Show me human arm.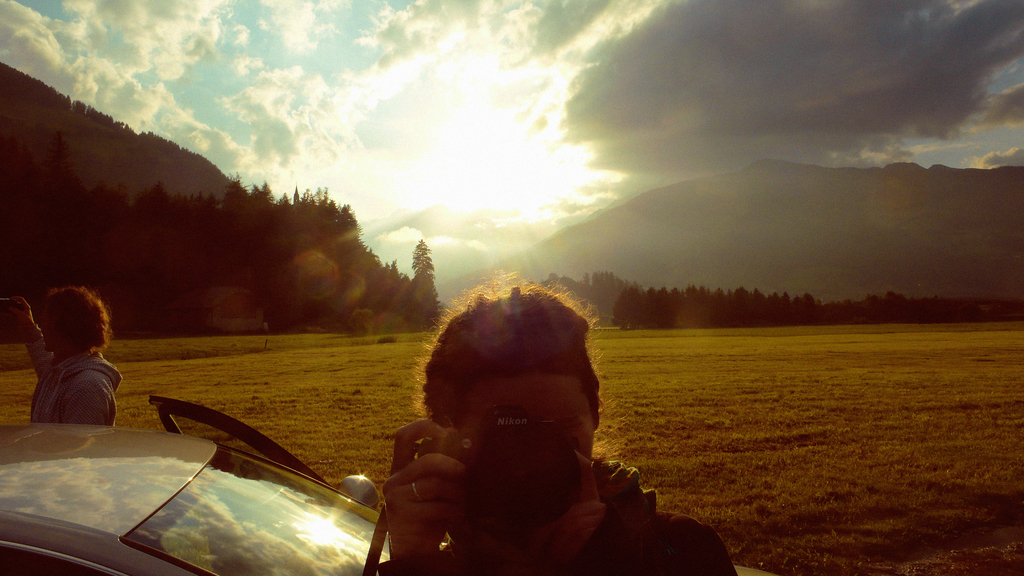
human arm is here: detection(531, 453, 747, 573).
